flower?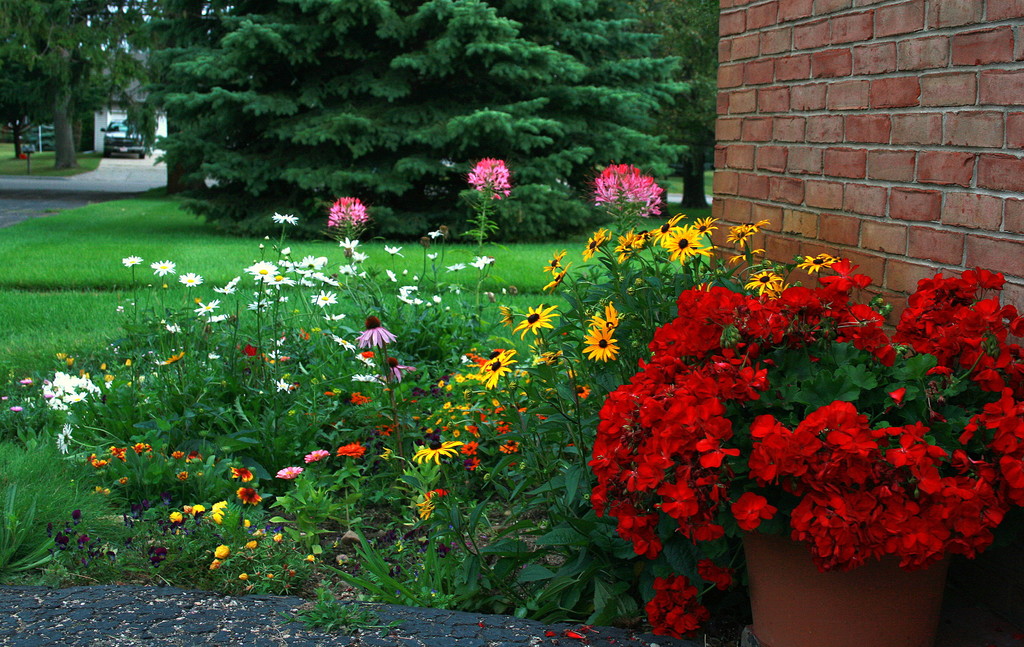
left=312, top=287, right=334, bottom=310
